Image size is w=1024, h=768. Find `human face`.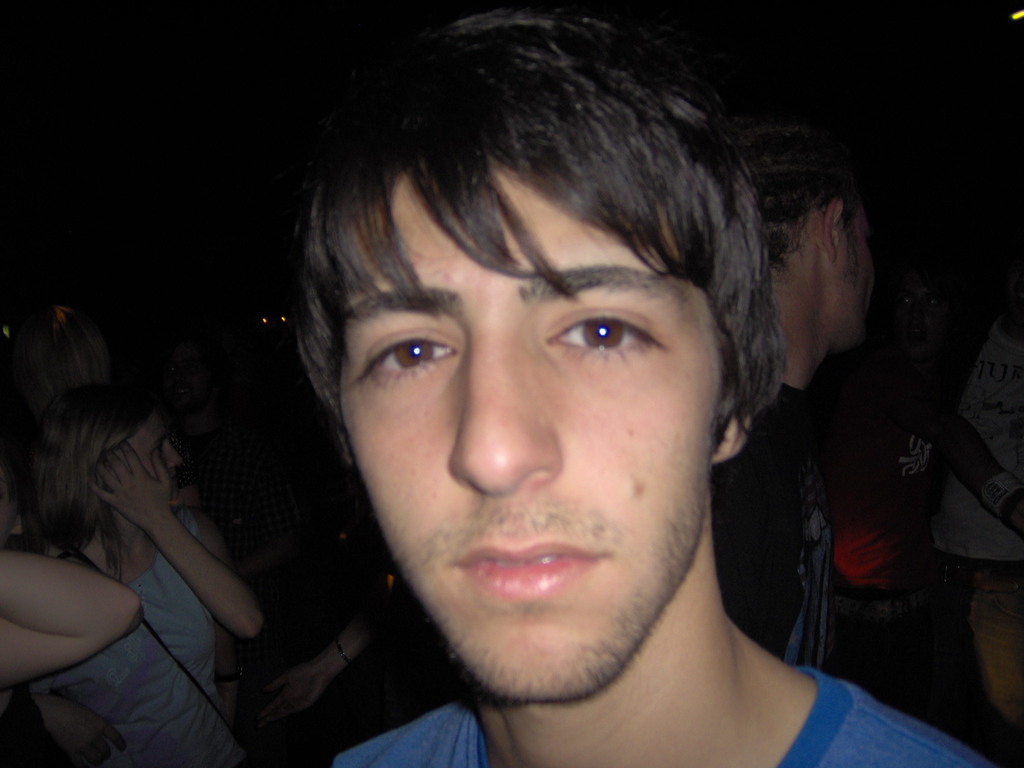
l=118, t=413, r=182, b=479.
